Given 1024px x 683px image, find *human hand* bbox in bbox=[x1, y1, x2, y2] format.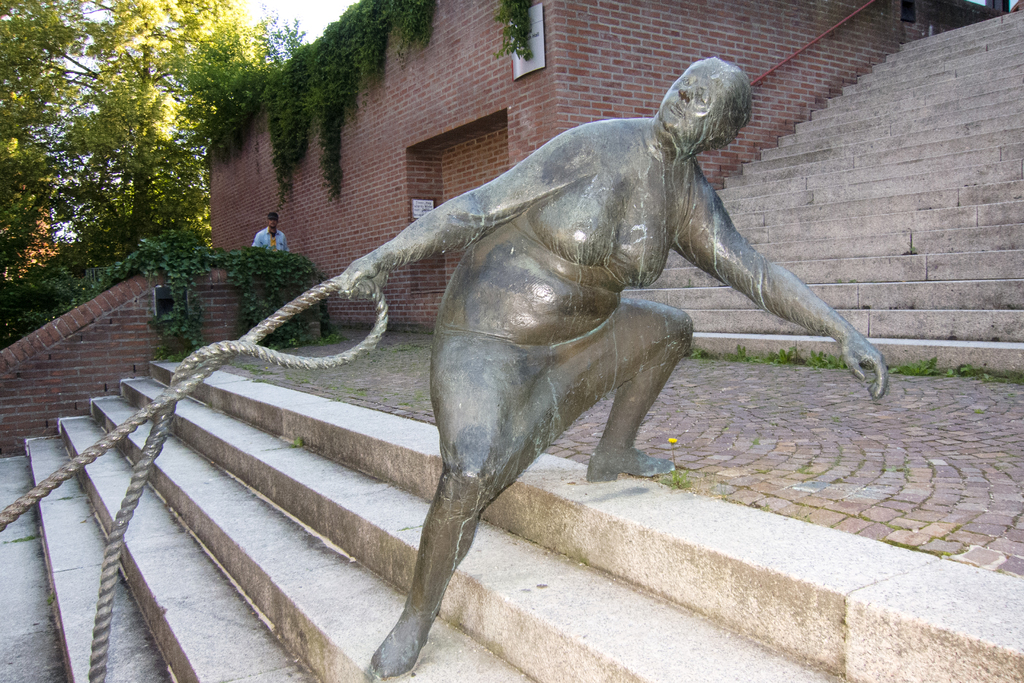
bbox=[339, 252, 390, 302].
